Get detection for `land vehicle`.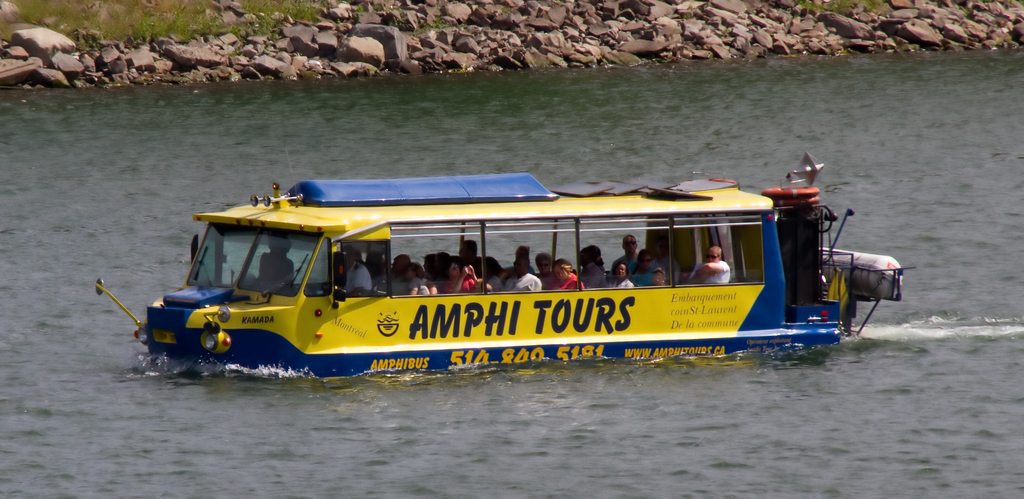
Detection: {"left": 339, "top": 165, "right": 902, "bottom": 371}.
